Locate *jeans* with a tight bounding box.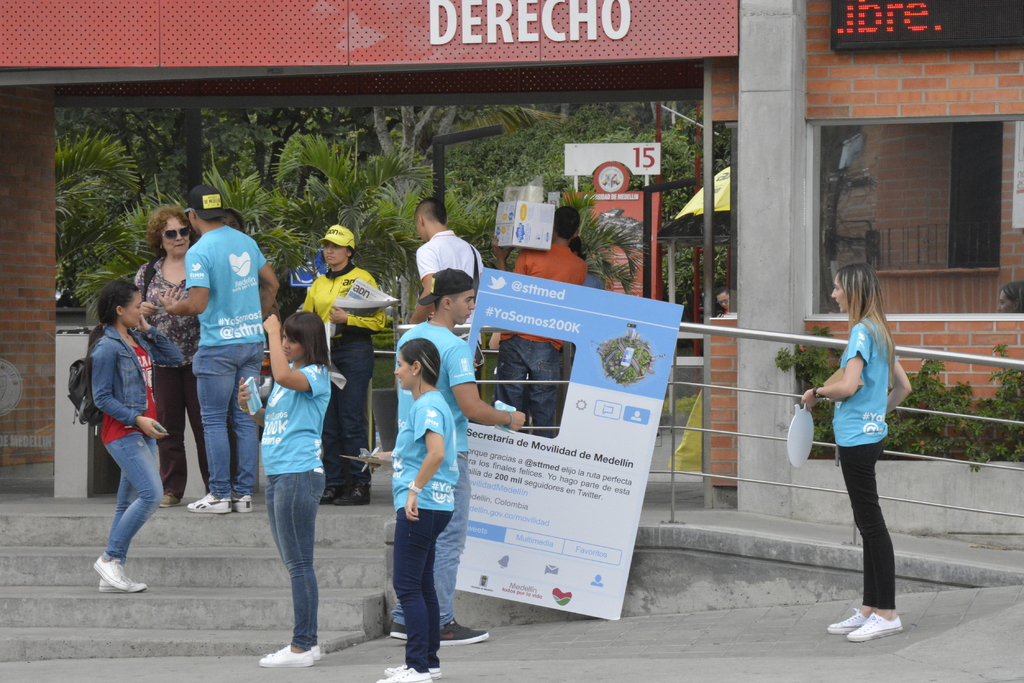
box=[839, 440, 893, 606].
